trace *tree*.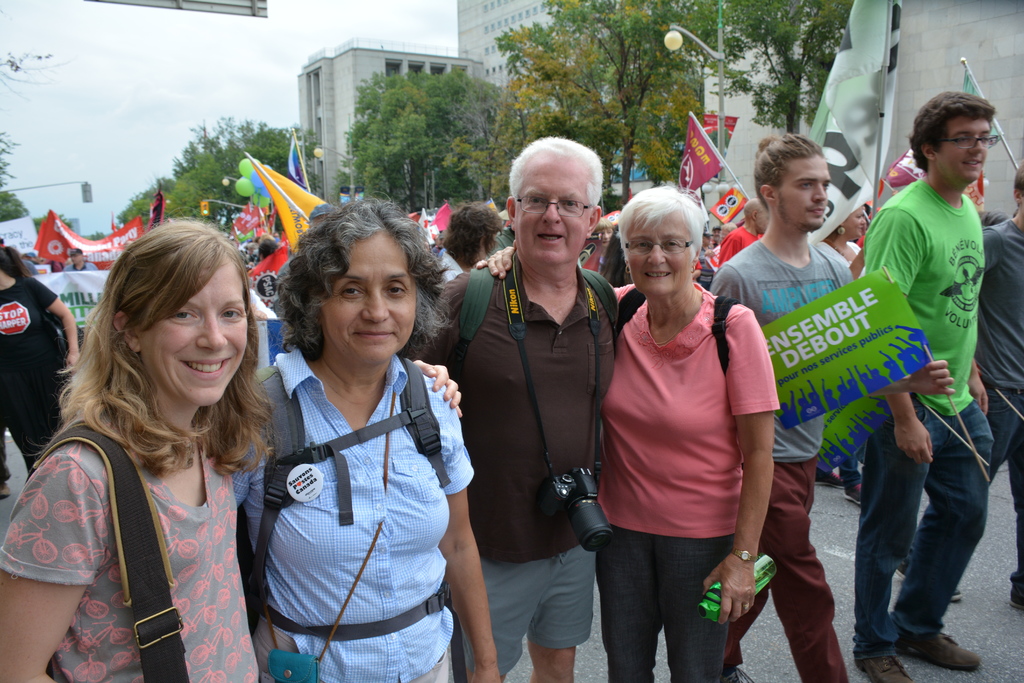
Traced to rect(671, 0, 859, 138).
